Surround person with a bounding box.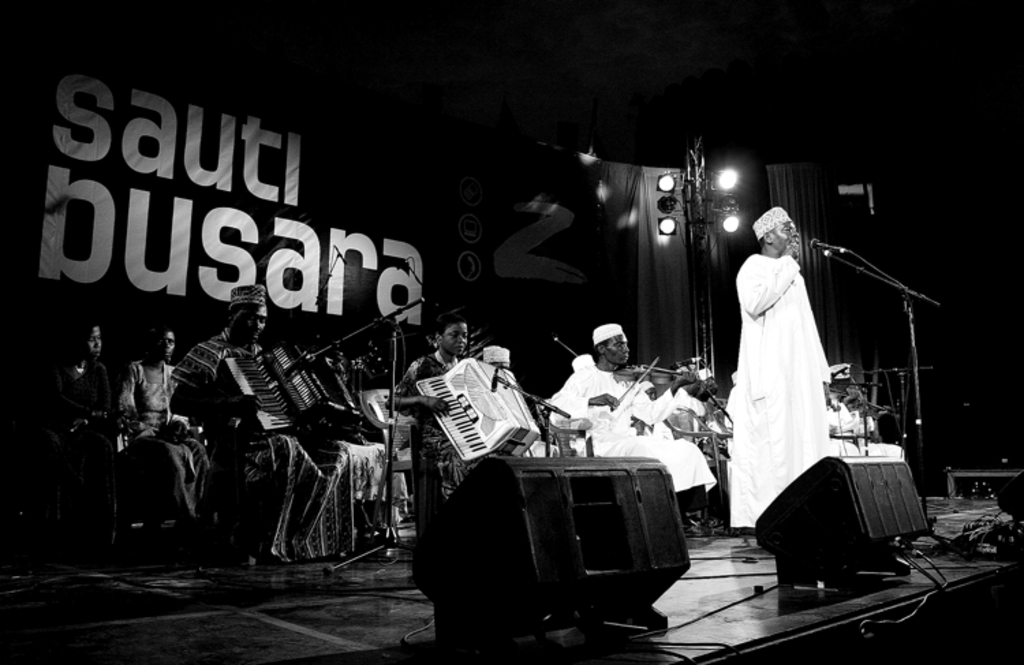
724,183,849,580.
